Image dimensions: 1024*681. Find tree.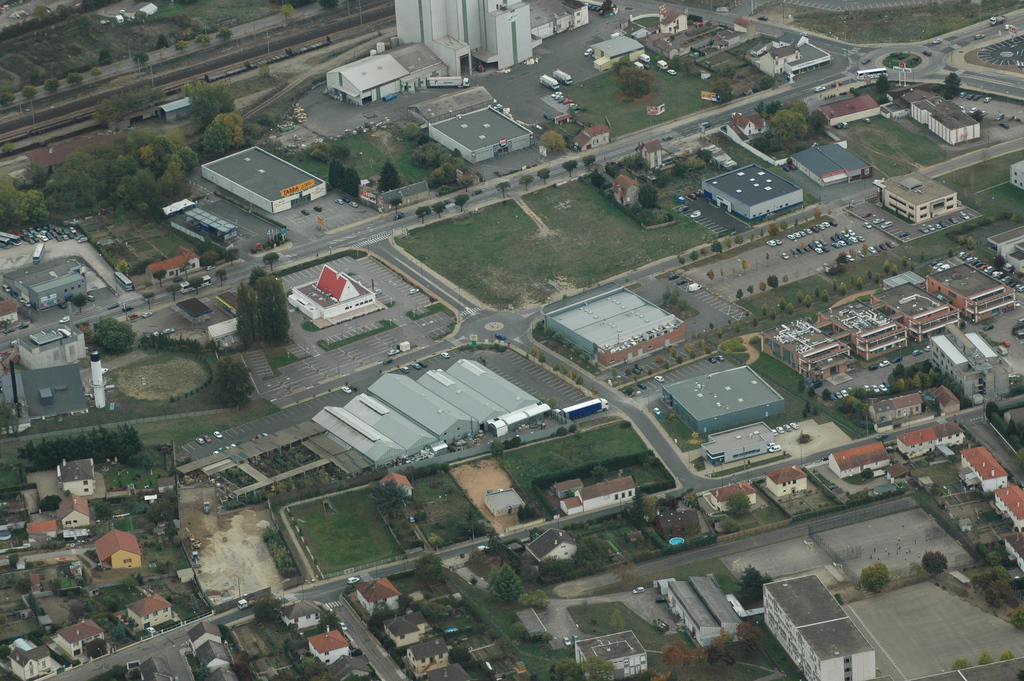
452:188:470:215.
